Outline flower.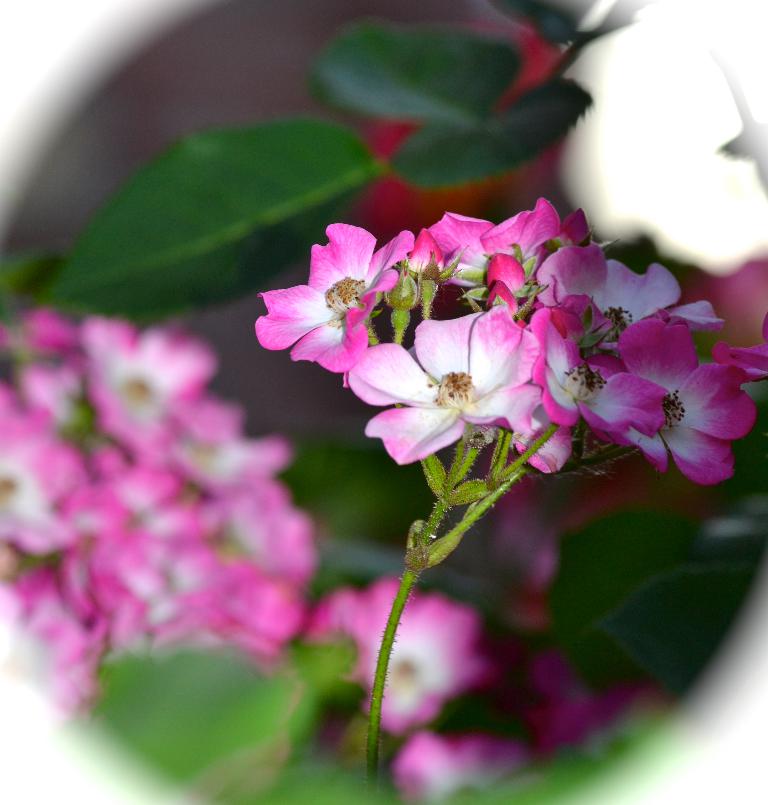
Outline: (left=420, top=203, right=564, bottom=303).
